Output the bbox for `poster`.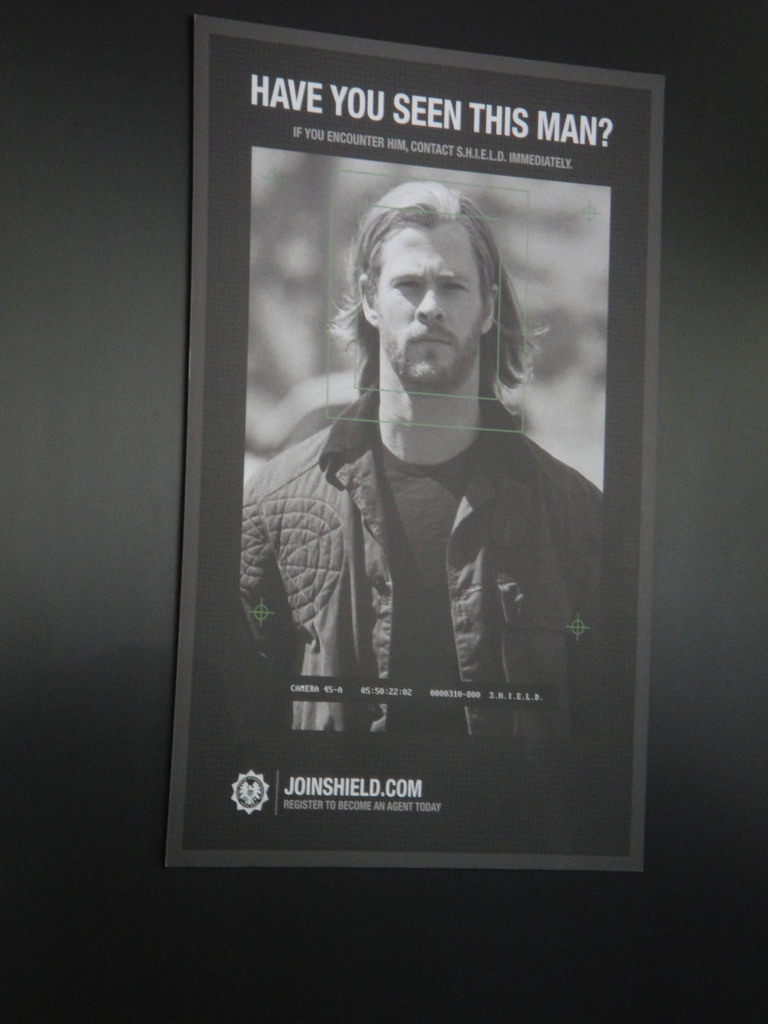
rect(170, 31, 653, 851).
